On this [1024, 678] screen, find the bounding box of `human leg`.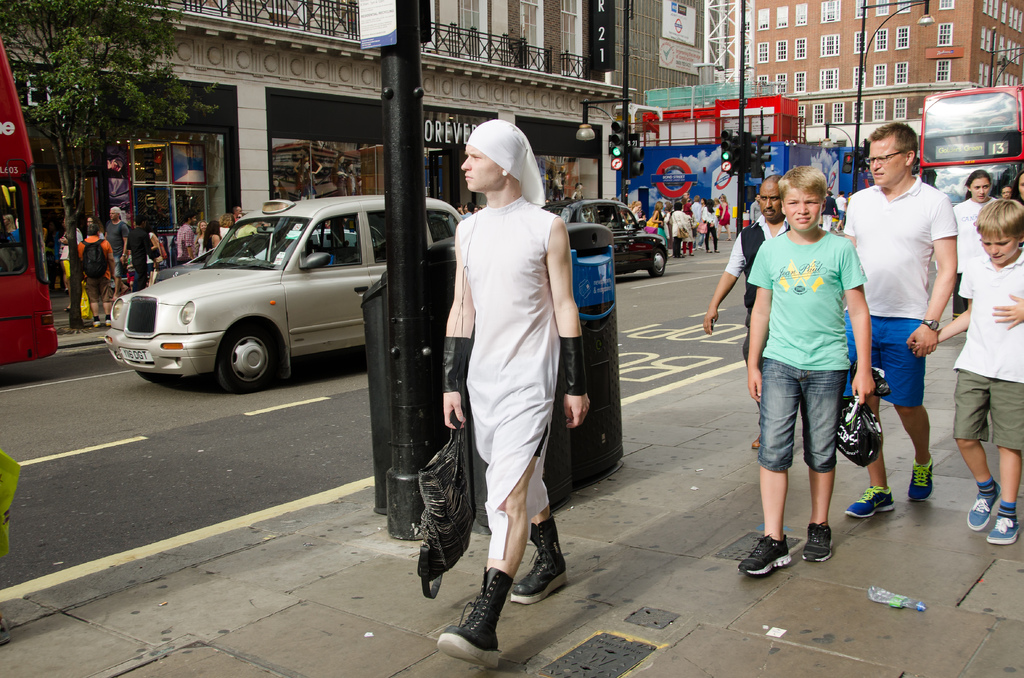
Bounding box: <bbox>131, 263, 148, 288</bbox>.
